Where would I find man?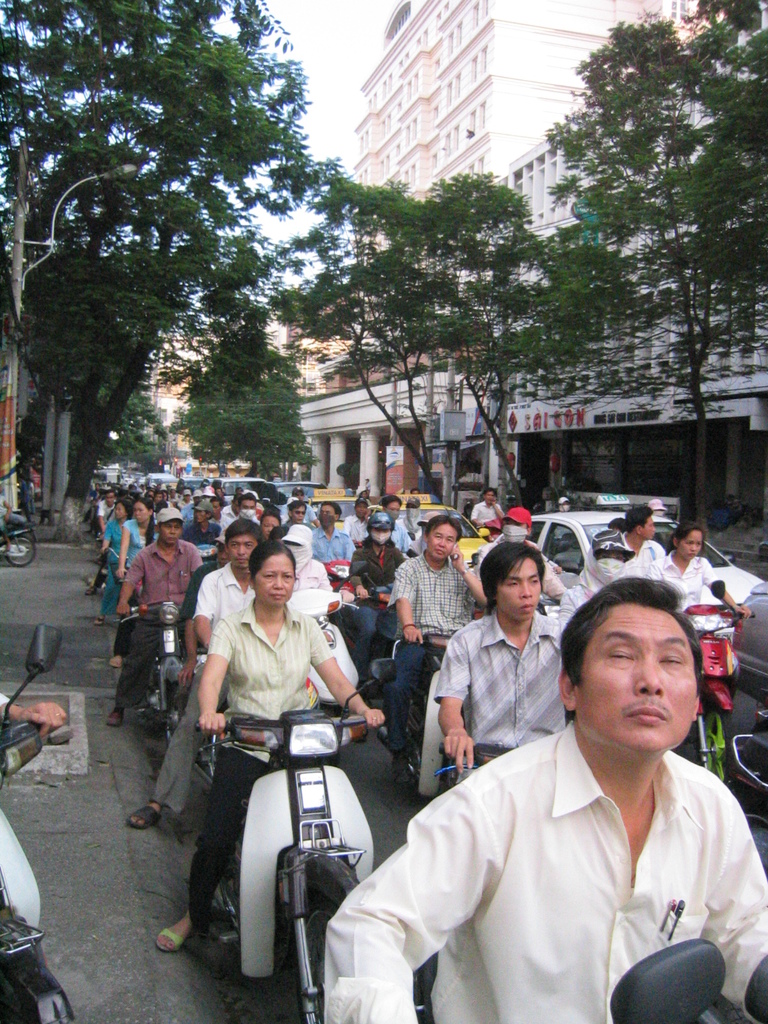
At (left=396, top=491, right=424, bottom=548).
